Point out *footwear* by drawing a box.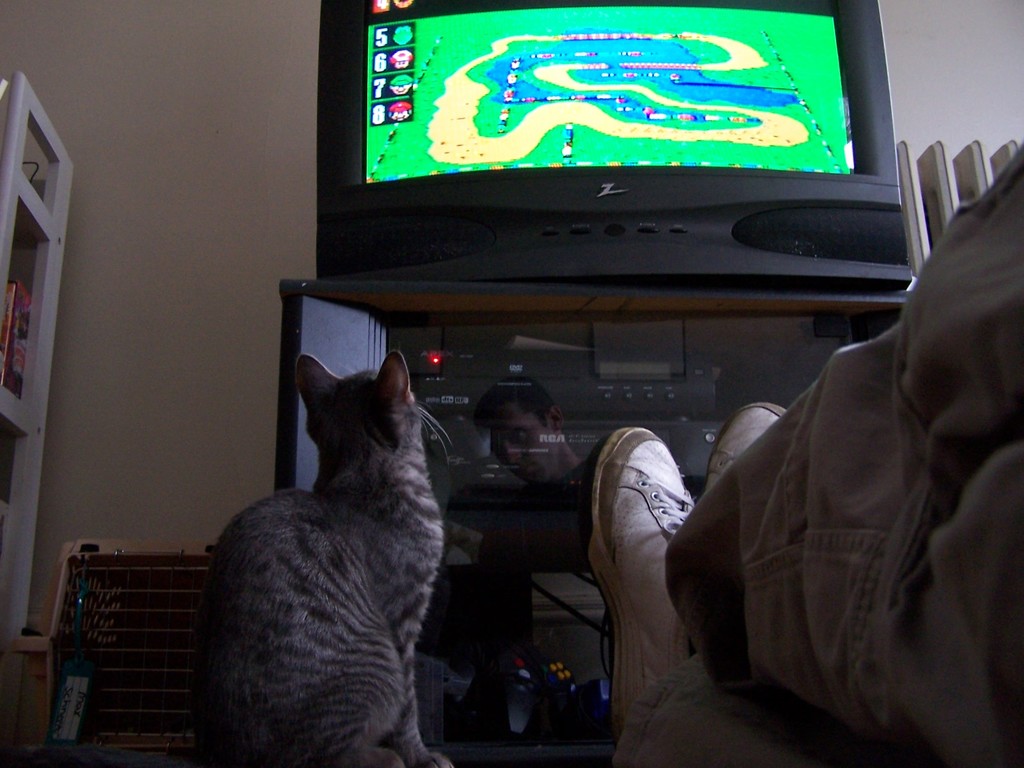
[702,399,792,505].
